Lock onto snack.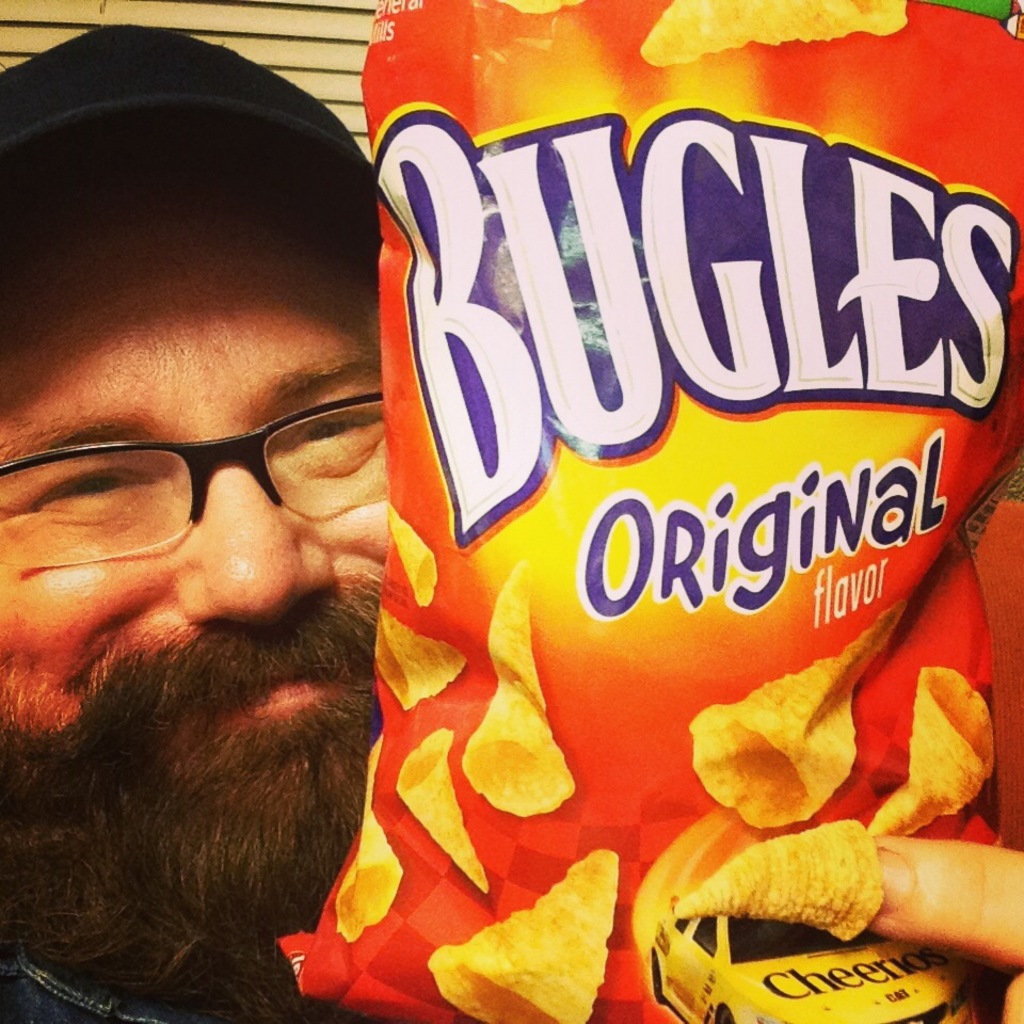
Locked: bbox=(695, 594, 905, 830).
